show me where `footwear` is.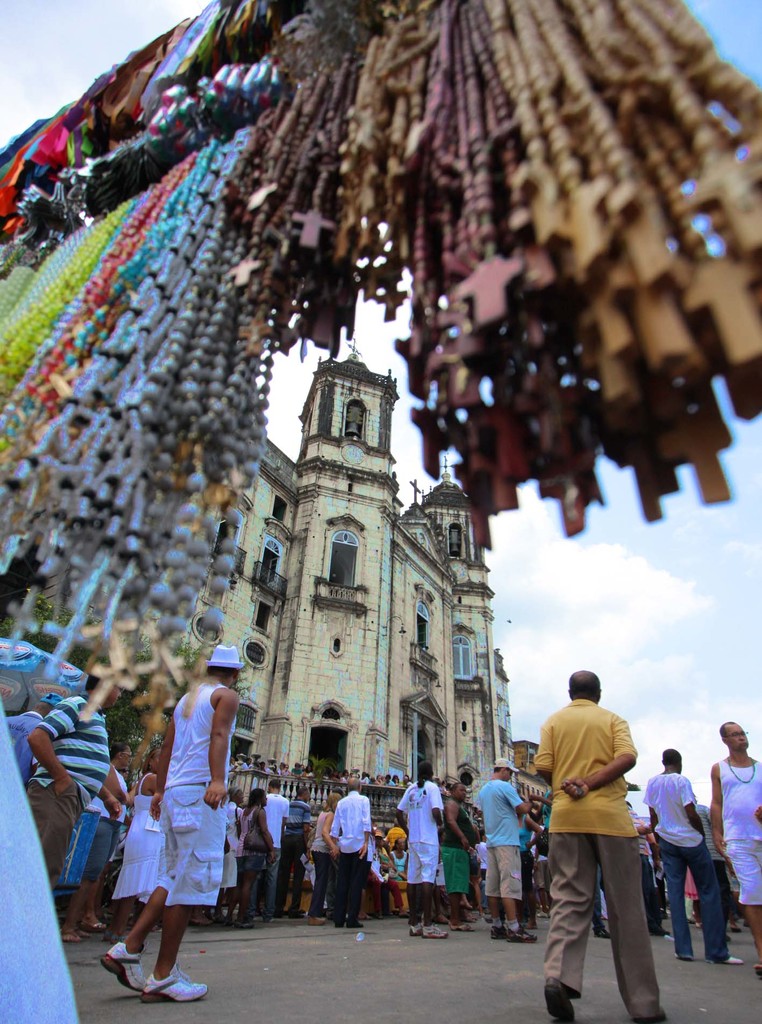
`footwear` is at box=[408, 921, 424, 935].
